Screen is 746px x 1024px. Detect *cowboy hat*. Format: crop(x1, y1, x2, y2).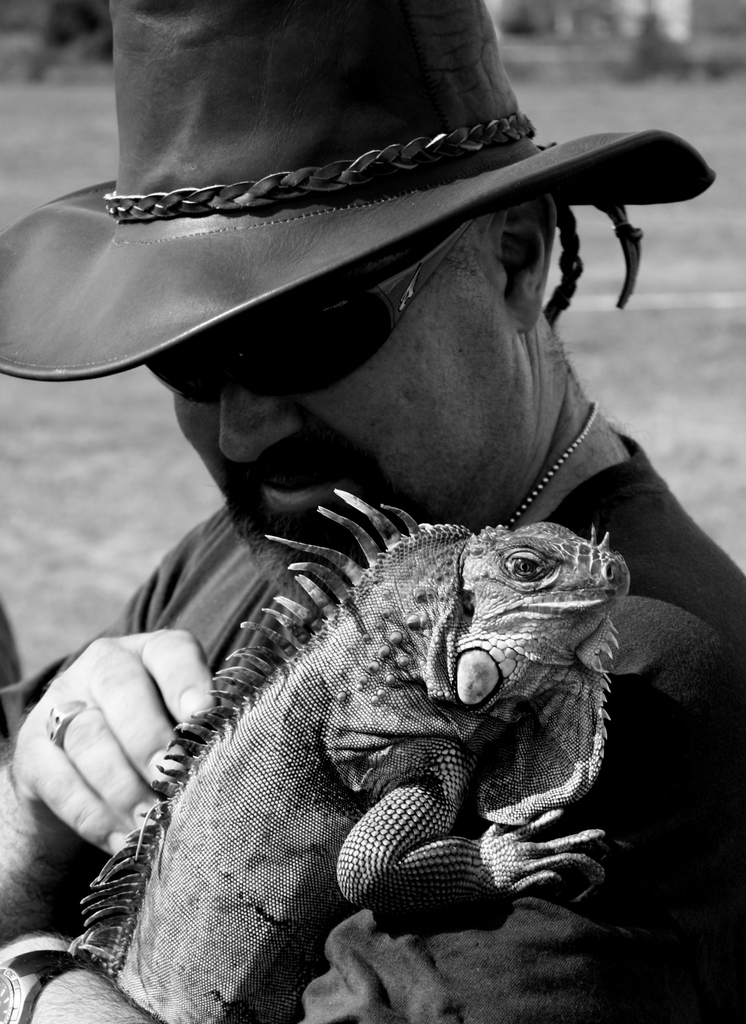
crop(17, 29, 645, 428).
